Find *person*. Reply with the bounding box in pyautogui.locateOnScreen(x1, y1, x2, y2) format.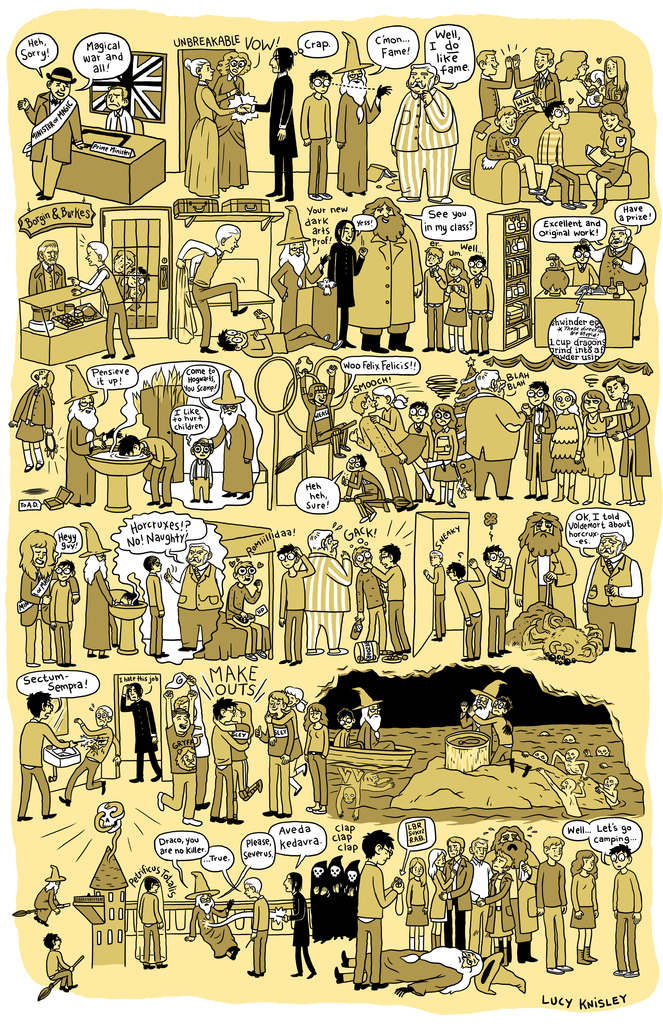
pyautogui.locateOnScreen(184, 57, 242, 194).
